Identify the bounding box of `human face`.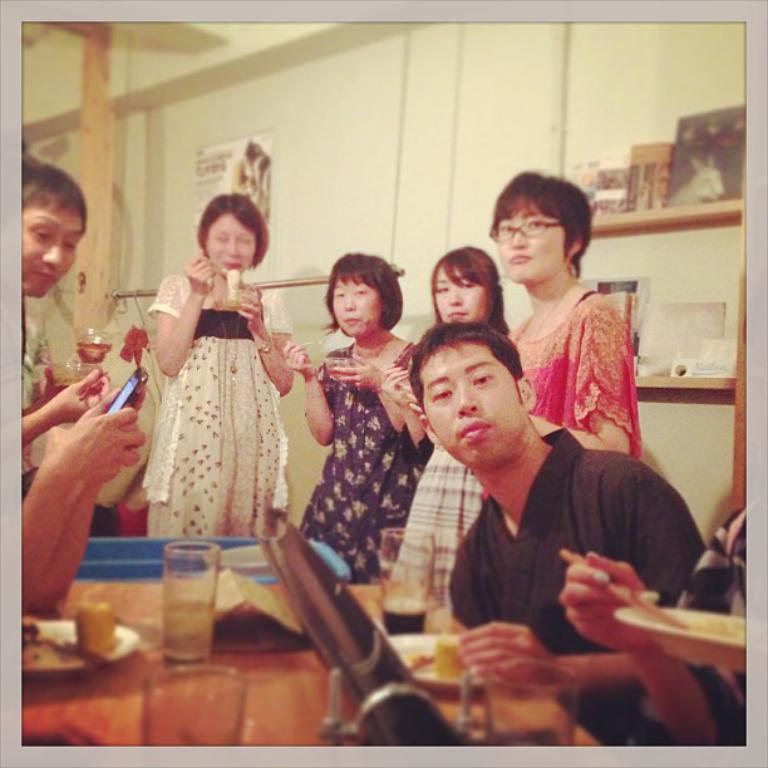
(424,339,521,467).
